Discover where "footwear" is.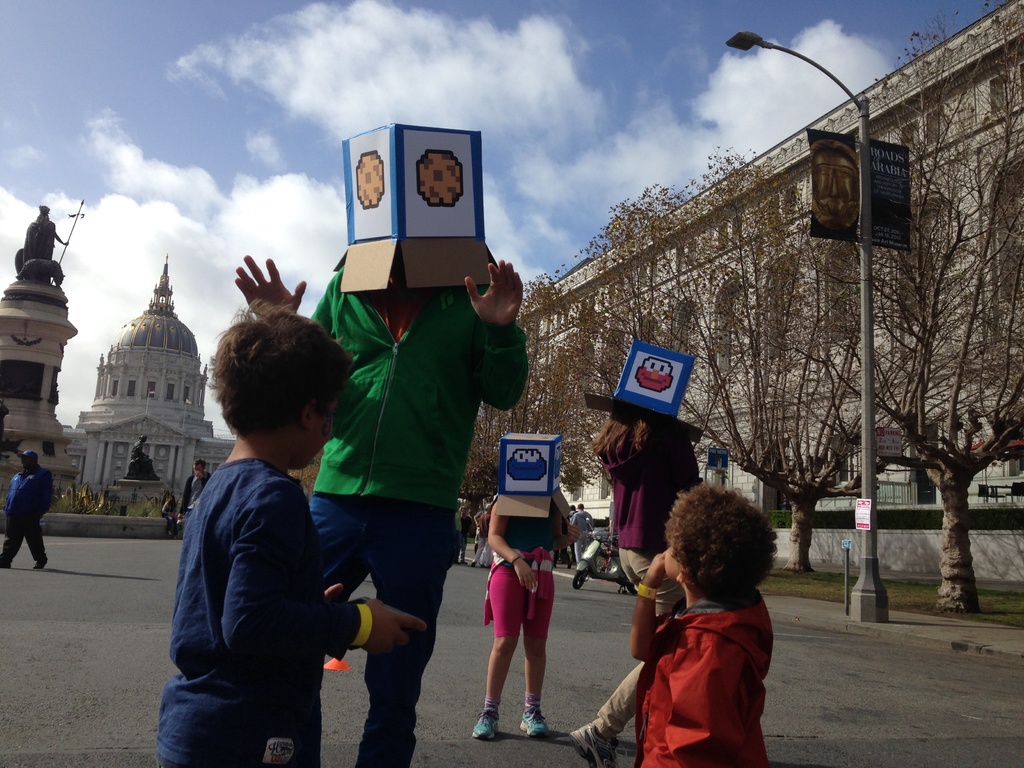
Discovered at Rect(0, 563, 14, 569).
